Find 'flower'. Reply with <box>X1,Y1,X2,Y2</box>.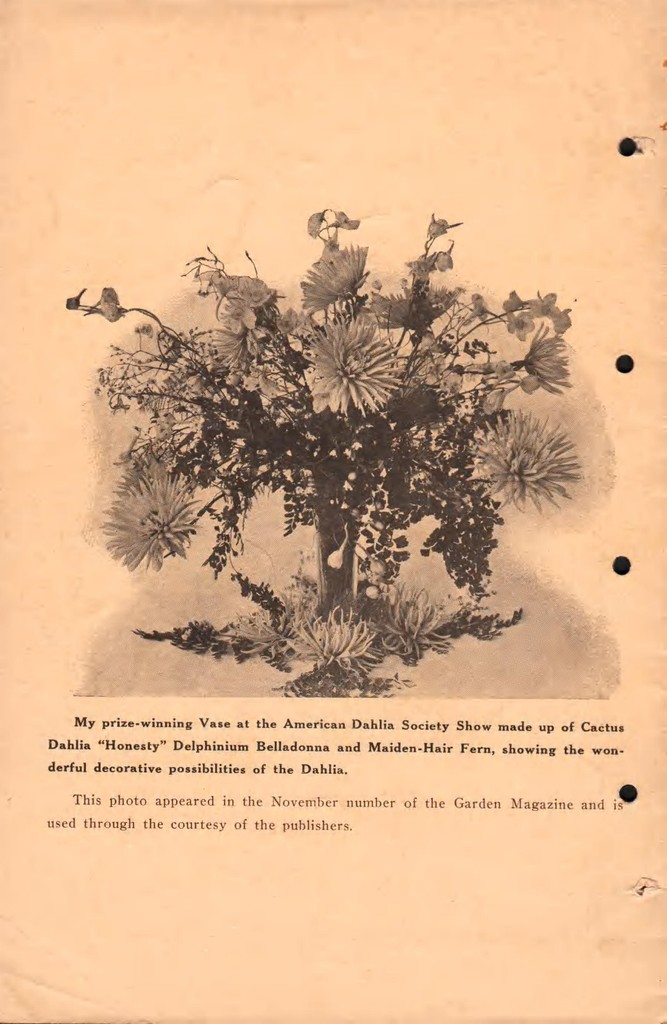
<box>474,405,590,512</box>.
